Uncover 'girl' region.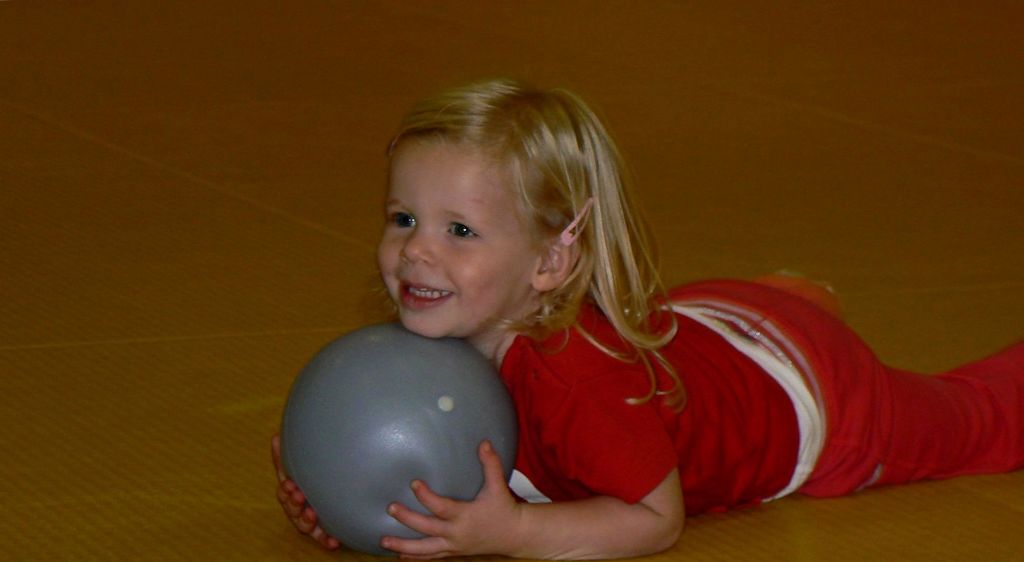
Uncovered: Rect(271, 68, 1023, 561).
